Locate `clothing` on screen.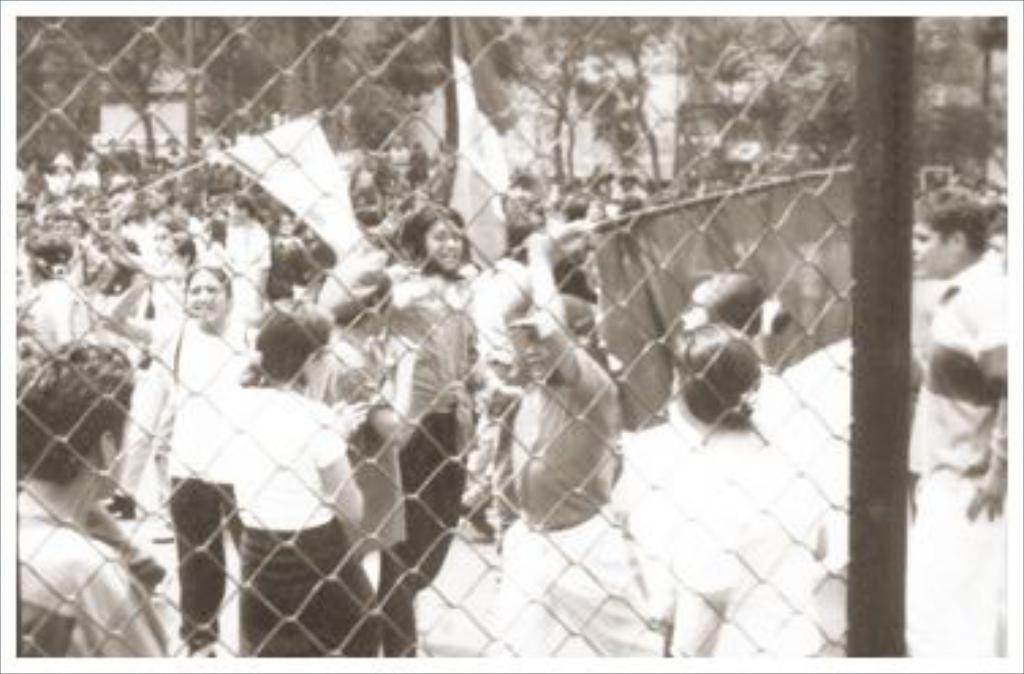
On screen at [x1=394, y1=261, x2=459, y2=579].
